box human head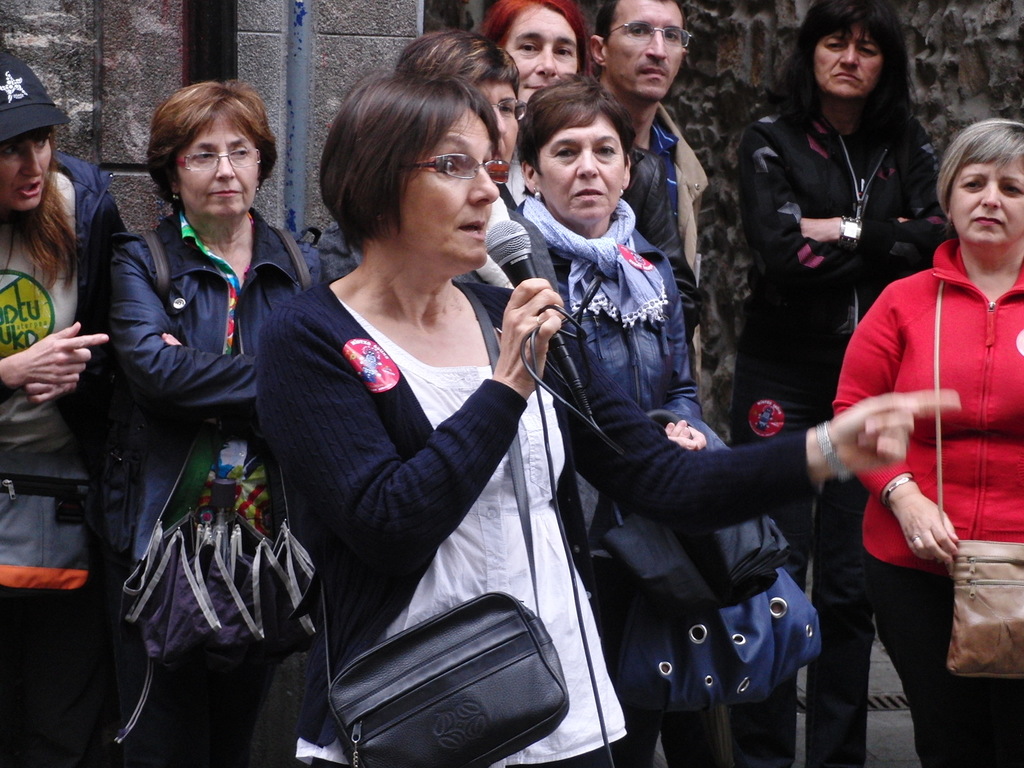
pyautogui.locateOnScreen(330, 73, 502, 271)
